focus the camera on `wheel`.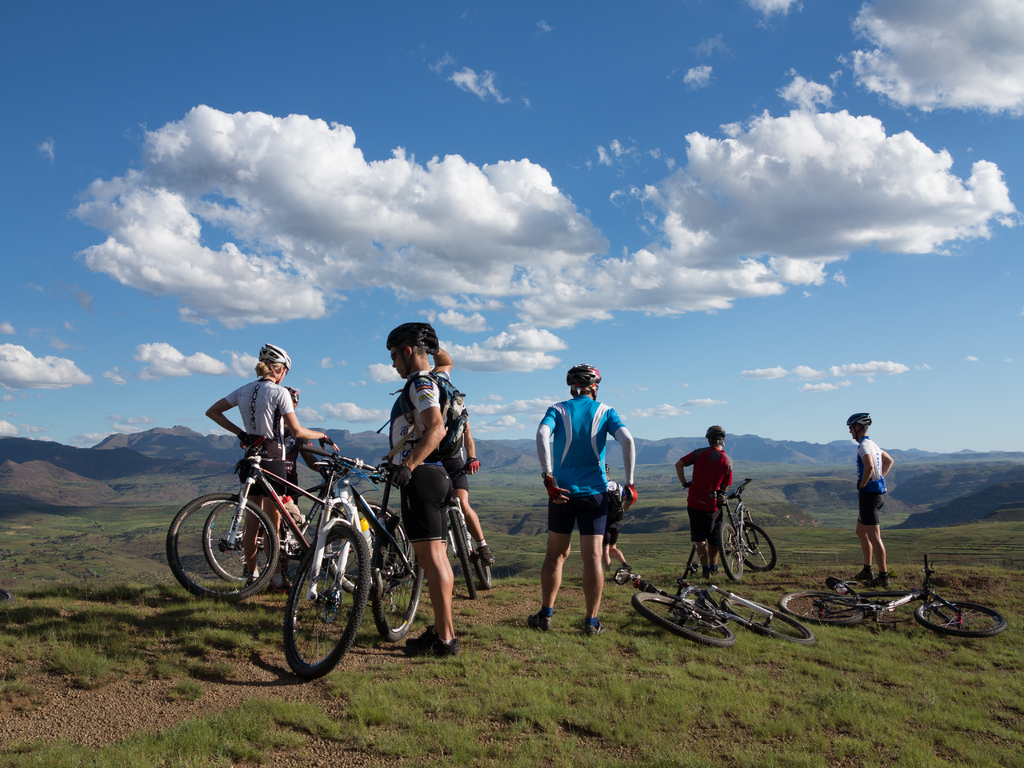
Focus region: 161:495:280:606.
